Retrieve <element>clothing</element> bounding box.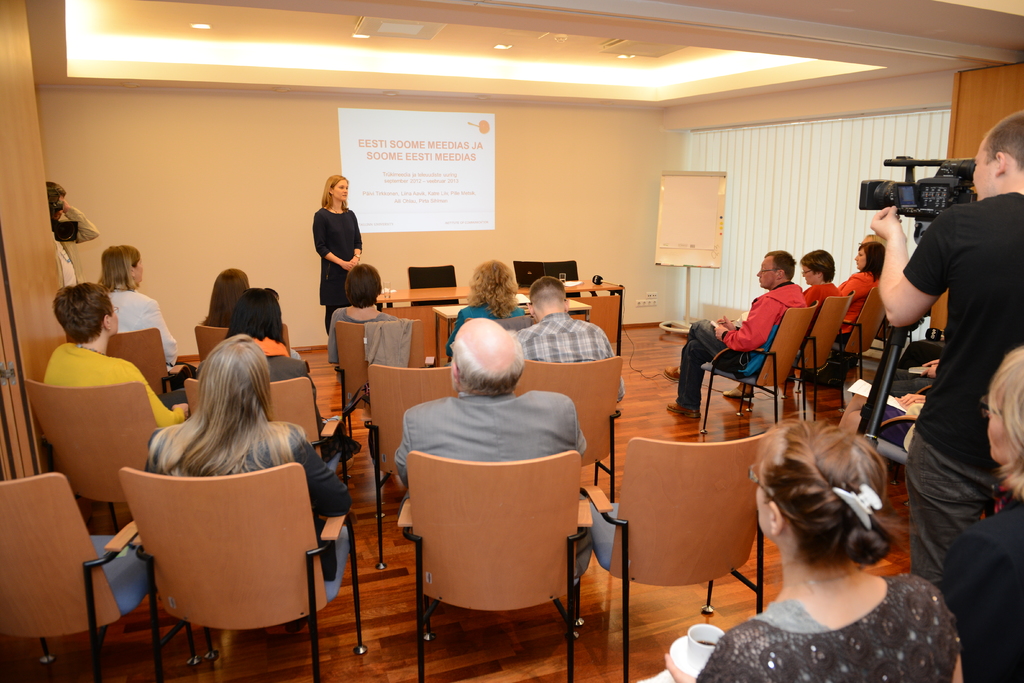
Bounding box: <bbox>676, 283, 808, 409</bbox>.
